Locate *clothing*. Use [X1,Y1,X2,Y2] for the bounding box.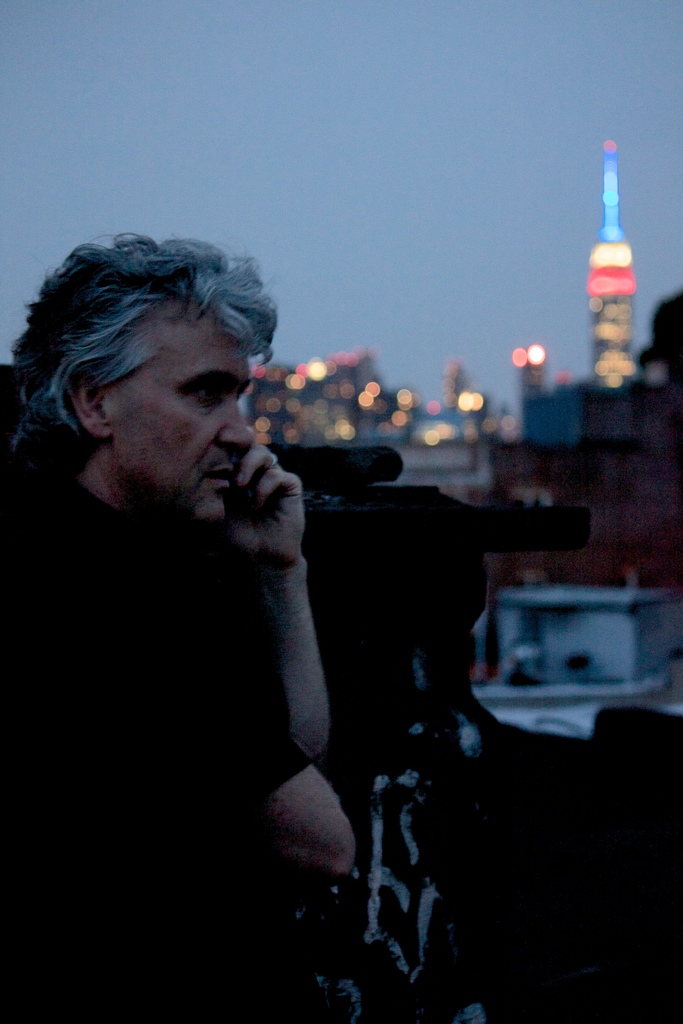
[42,339,530,997].
